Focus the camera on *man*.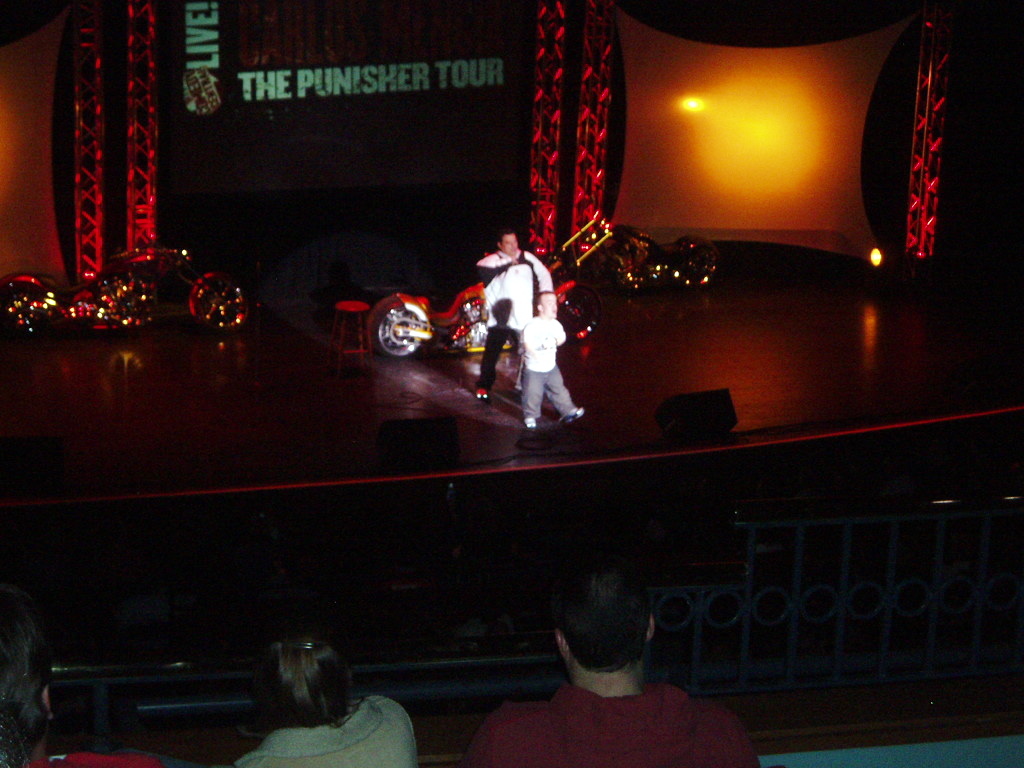
Focus region: 463/555/766/767.
